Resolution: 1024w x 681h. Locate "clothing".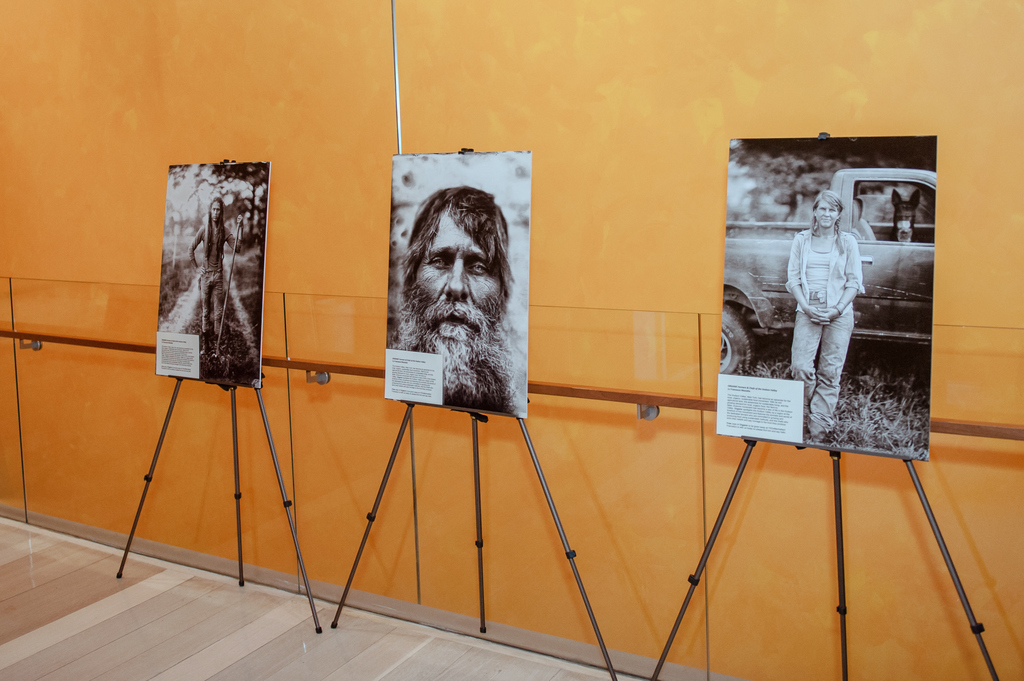
bbox(777, 216, 865, 436).
